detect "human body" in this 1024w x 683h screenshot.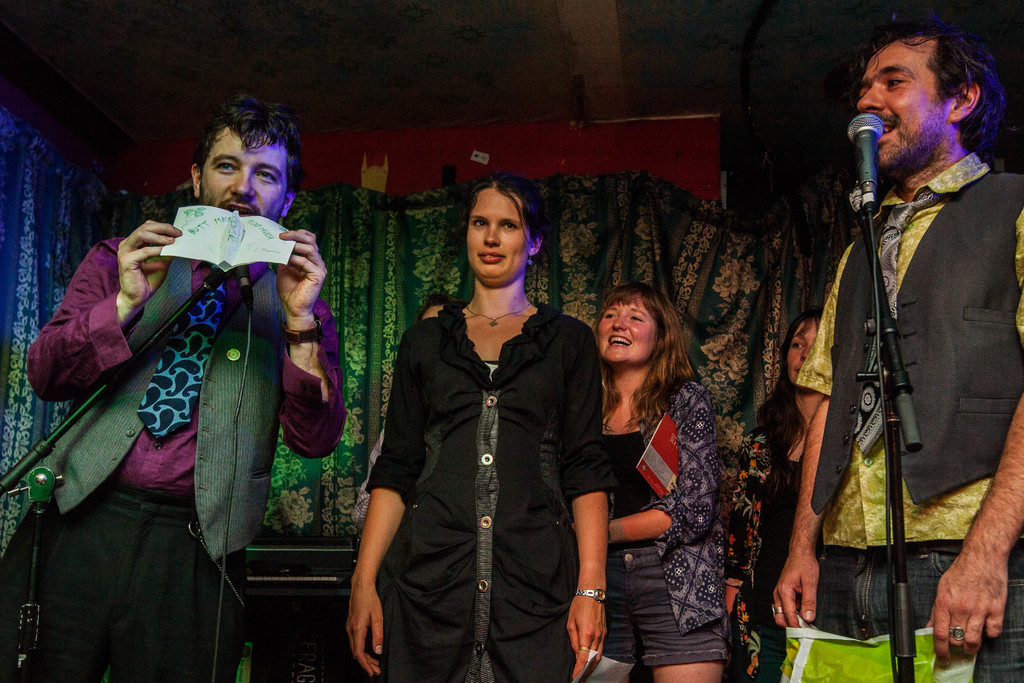
Detection: [792, 0, 1004, 682].
